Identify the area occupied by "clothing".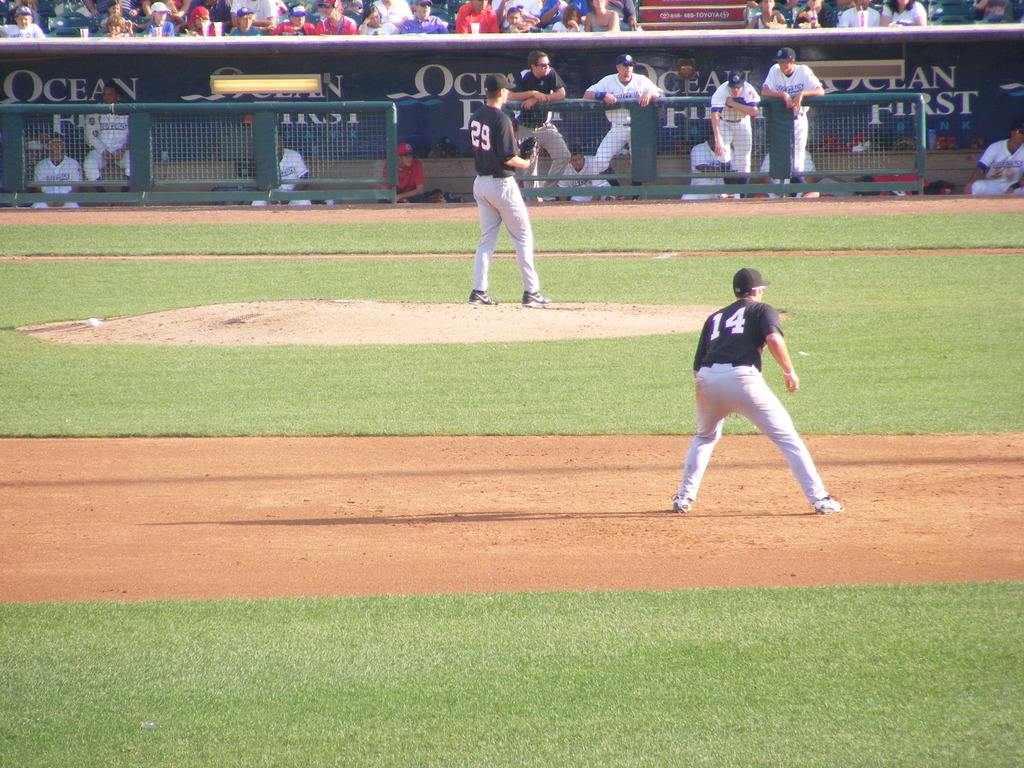
Area: [78,102,135,184].
